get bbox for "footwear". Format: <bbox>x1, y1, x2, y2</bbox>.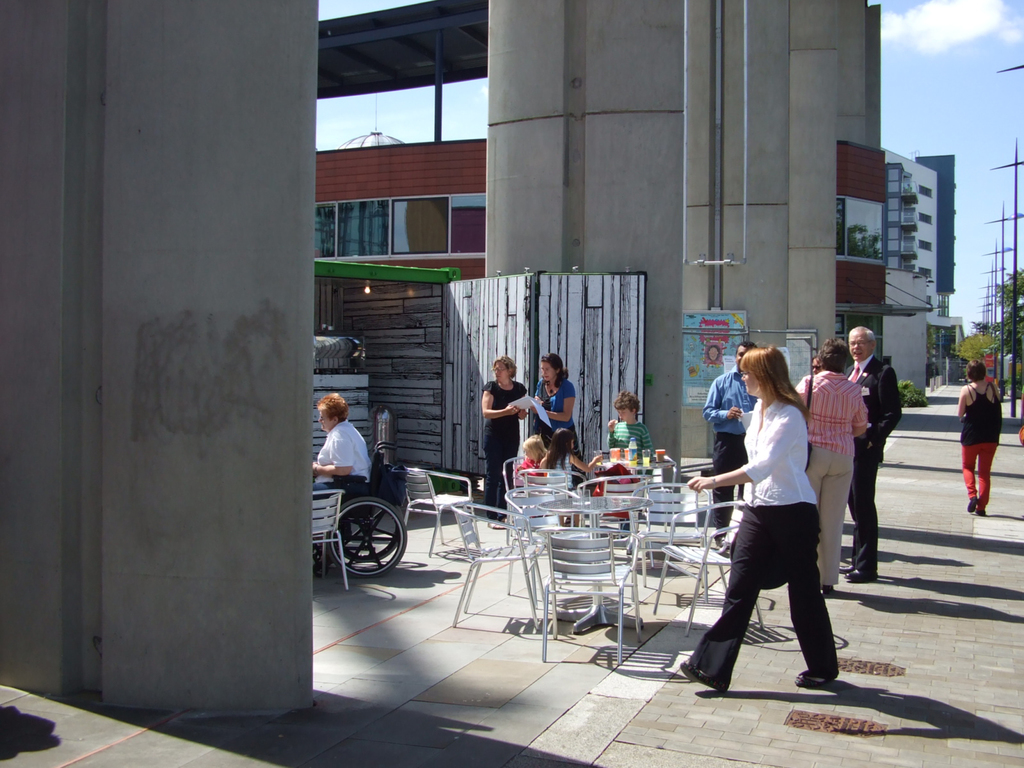
<bbox>842, 569, 871, 582</bbox>.
